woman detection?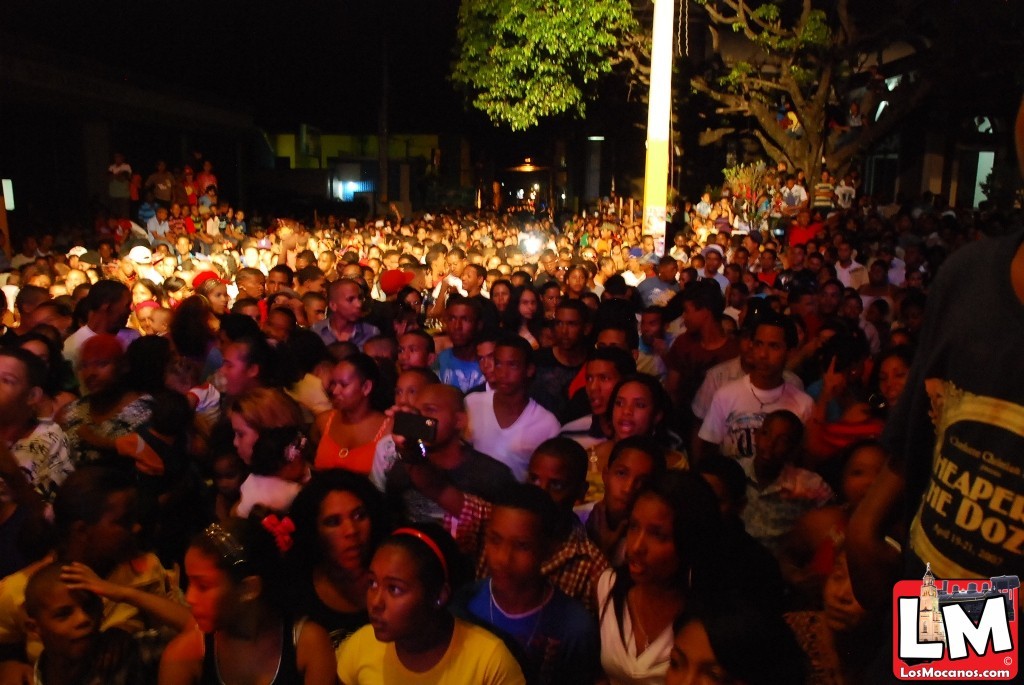
crop(798, 441, 886, 647)
